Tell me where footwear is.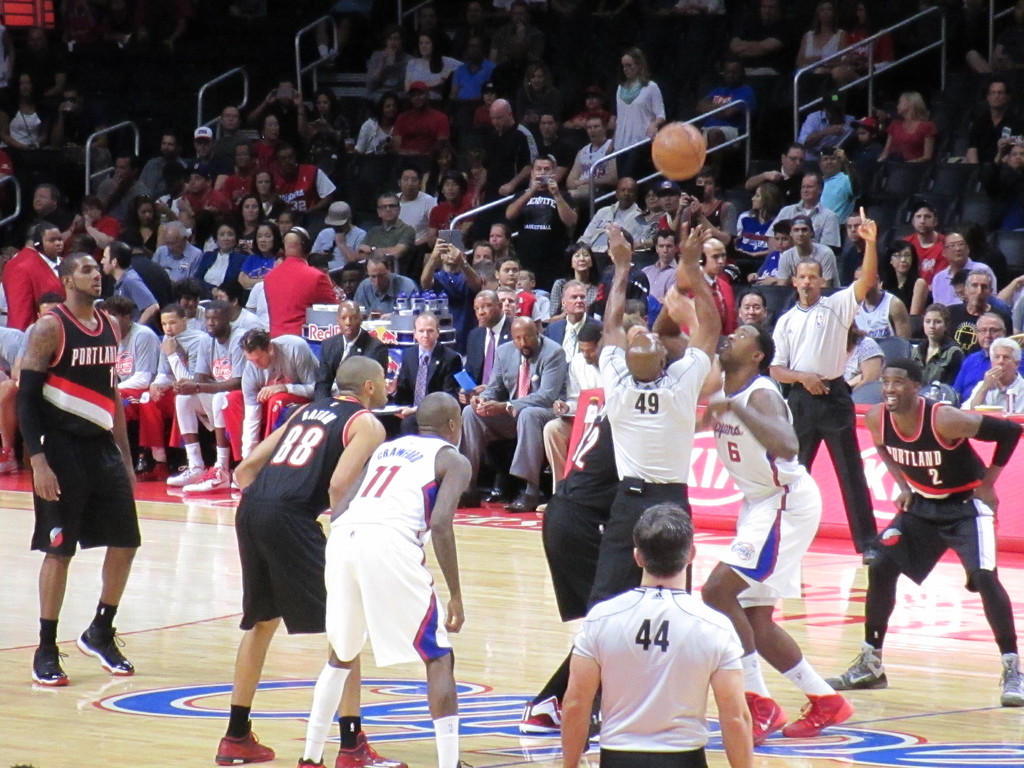
footwear is at left=862, top=545, right=876, bottom=562.
